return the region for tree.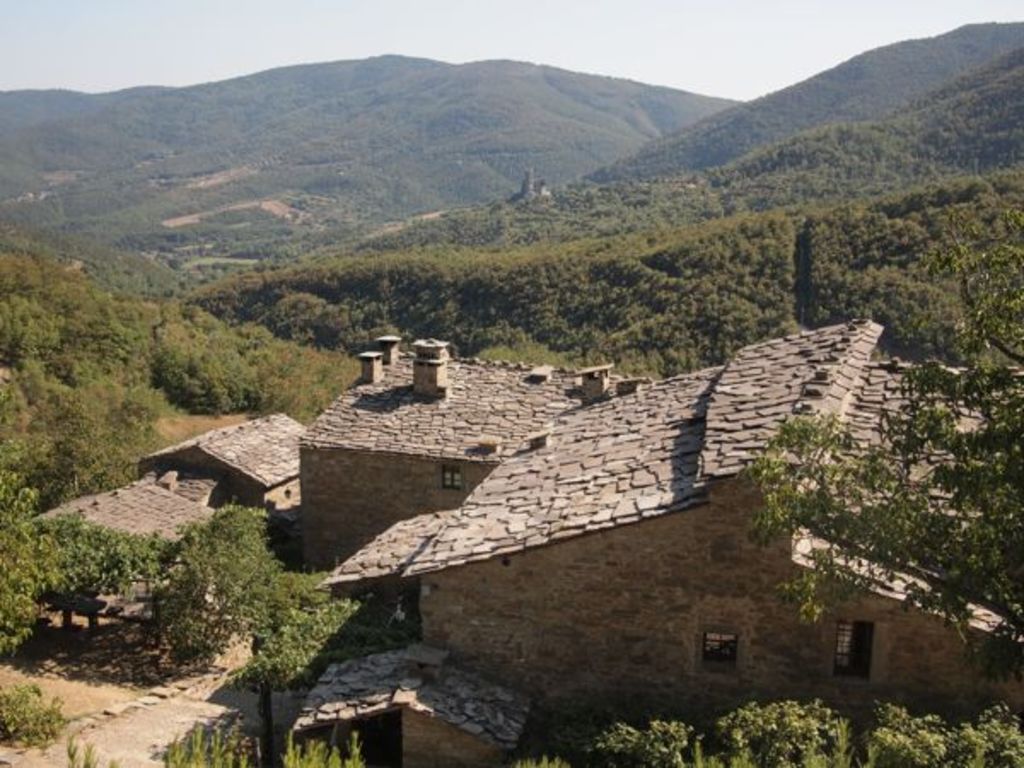
region(128, 485, 311, 691).
